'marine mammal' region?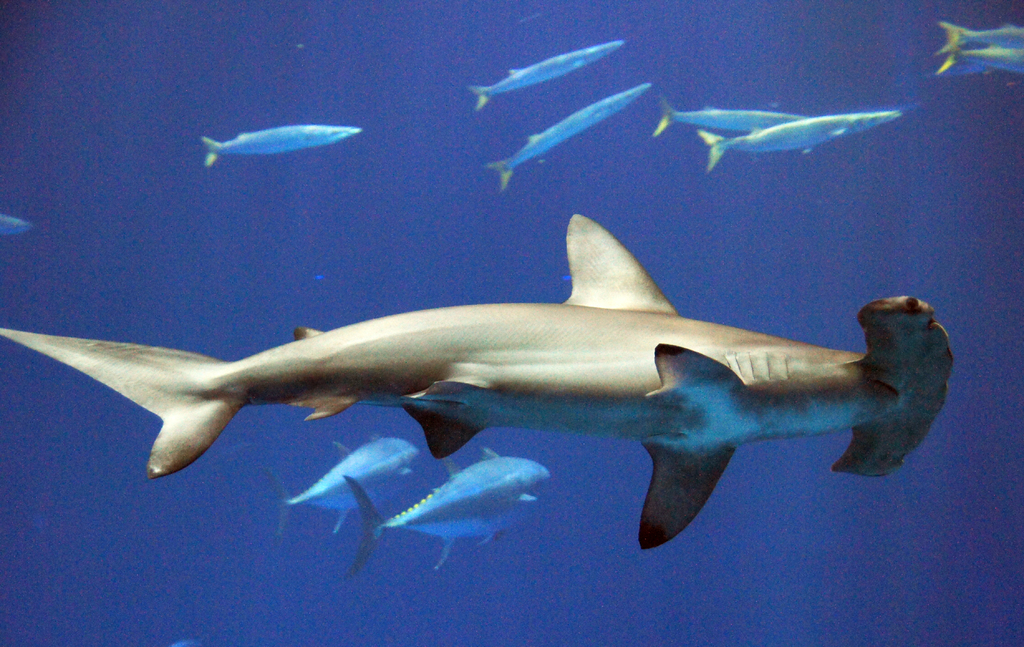
box(701, 108, 905, 171)
